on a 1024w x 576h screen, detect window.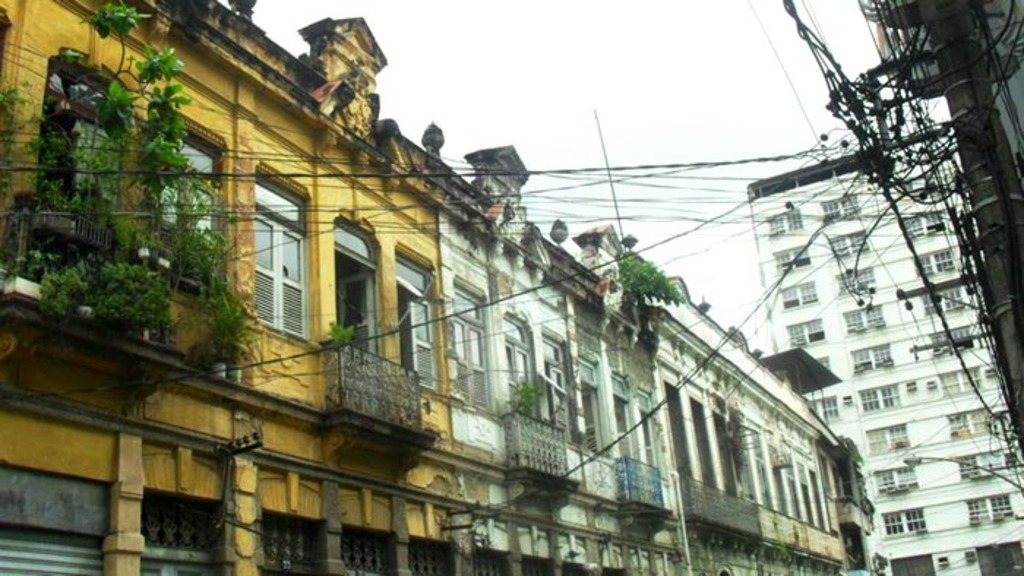
detection(644, 402, 664, 469).
